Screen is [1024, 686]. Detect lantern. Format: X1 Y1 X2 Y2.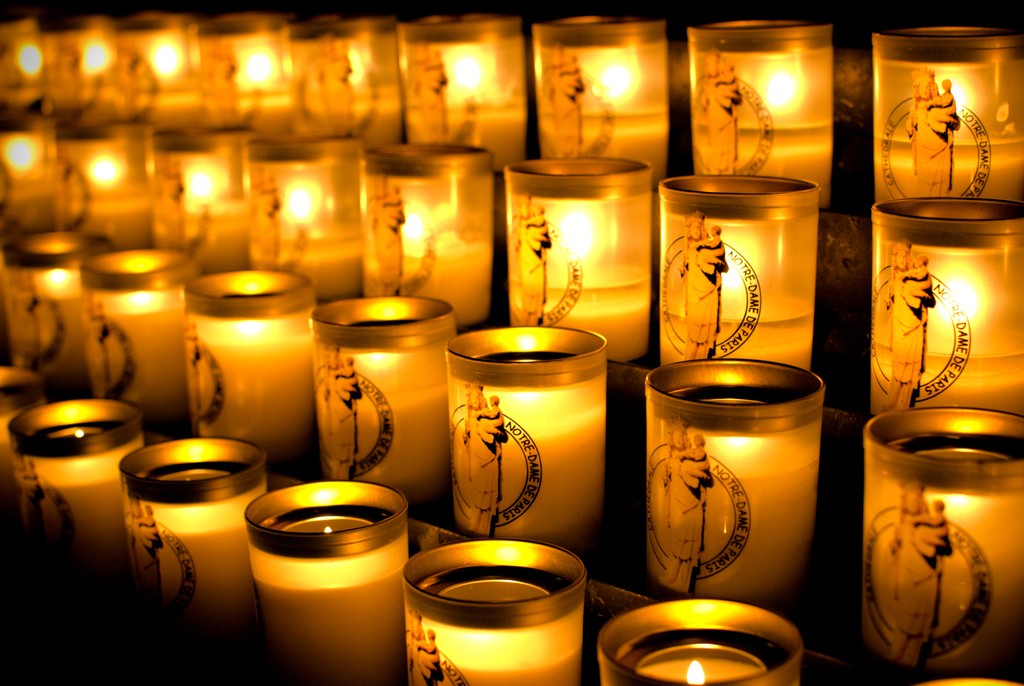
0 238 88 385.
